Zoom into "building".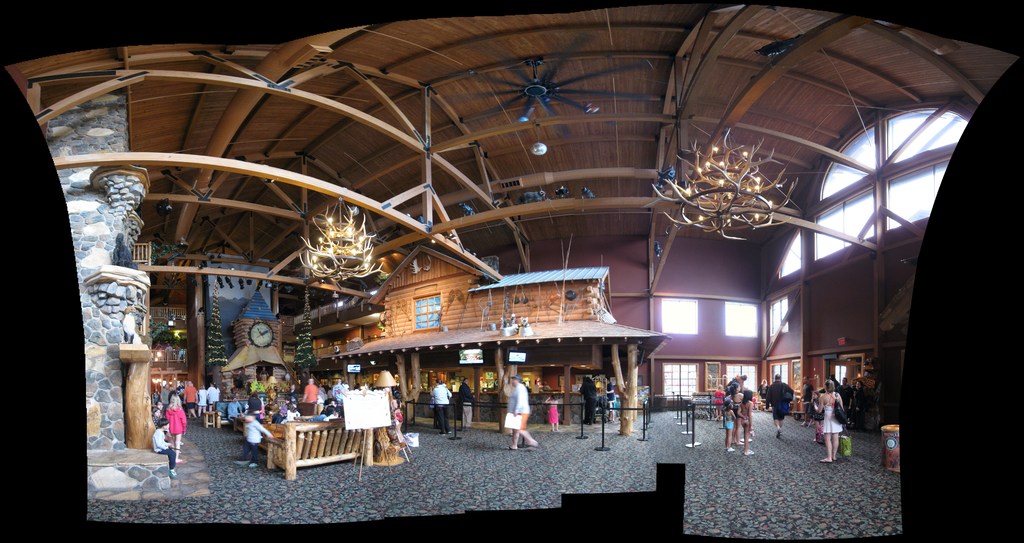
Zoom target: box(0, 3, 1023, 542).
